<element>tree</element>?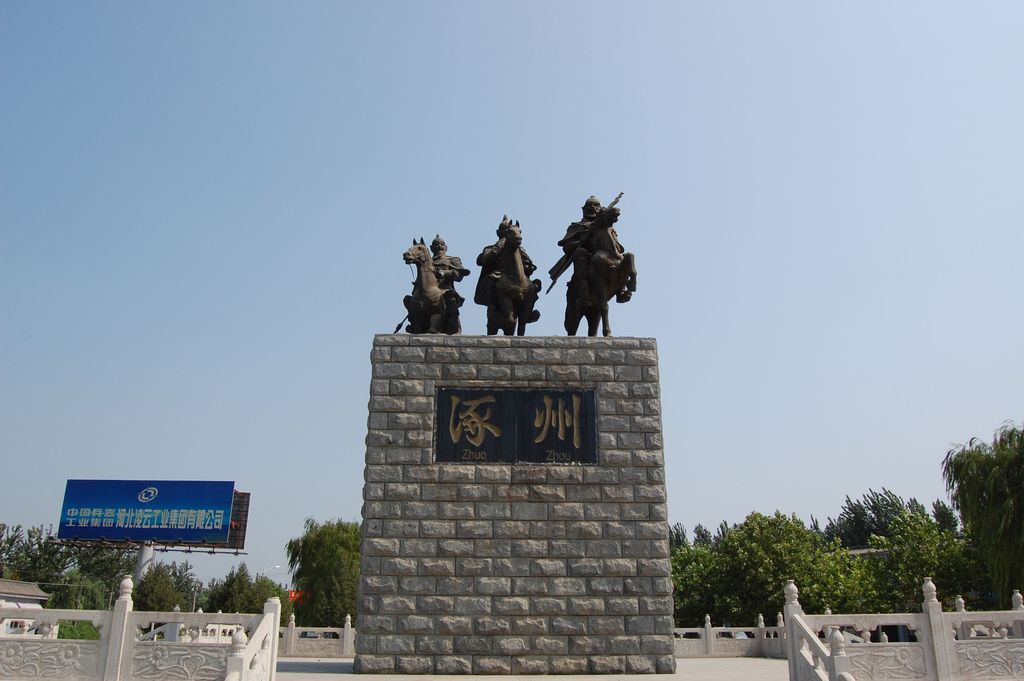
x1=826 y1=532 x2=879 y2=621
